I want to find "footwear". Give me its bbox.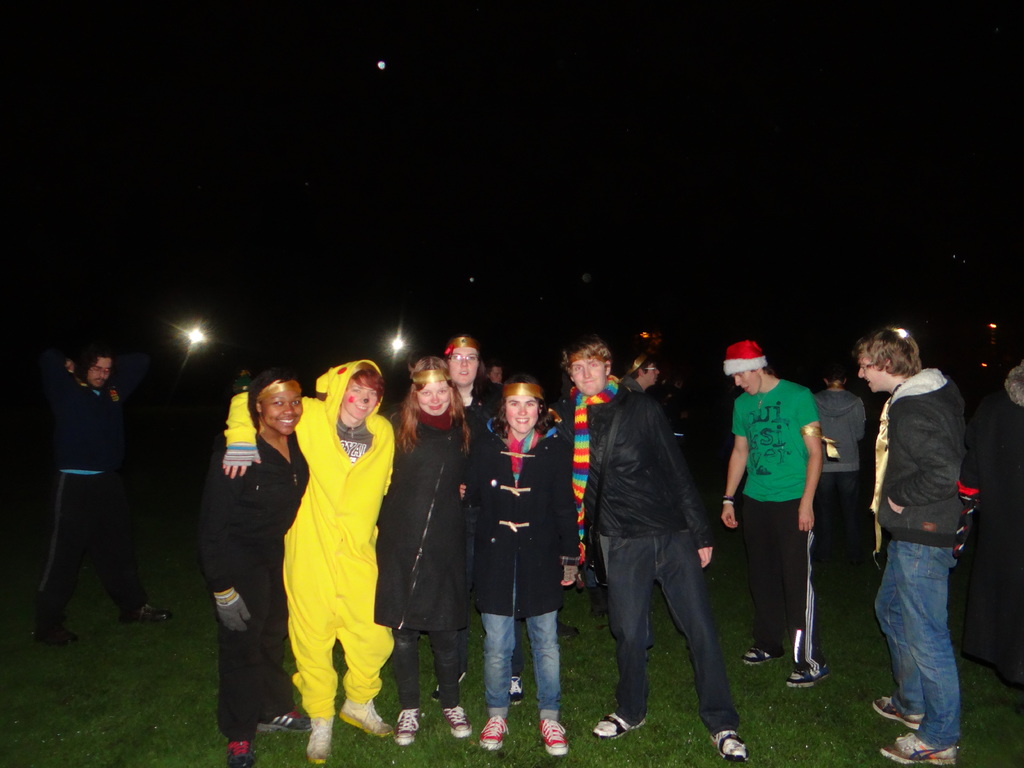
bbox(540, 717, 571, 758).
